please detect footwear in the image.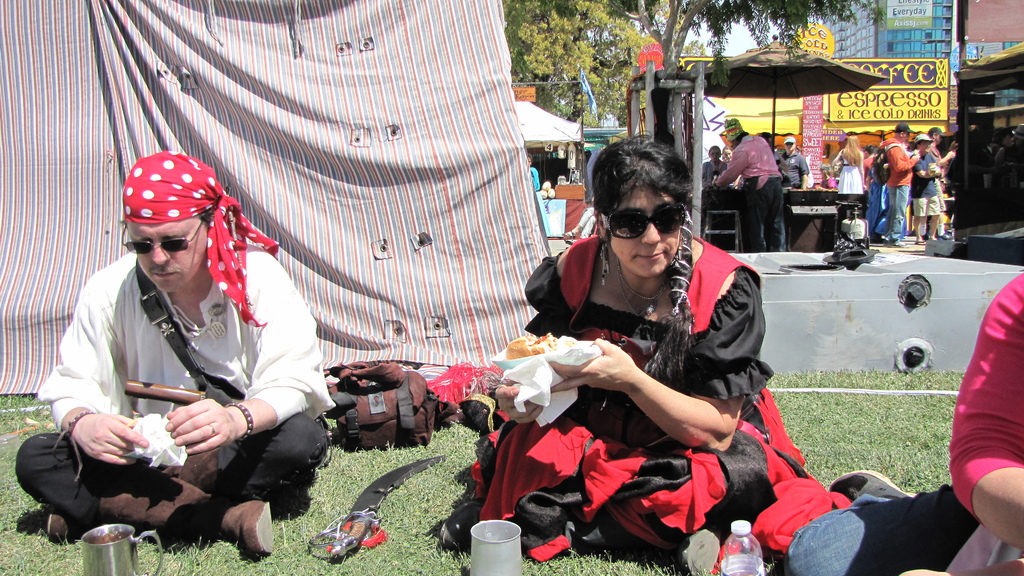
Rect(887, 240, 908, 246).
